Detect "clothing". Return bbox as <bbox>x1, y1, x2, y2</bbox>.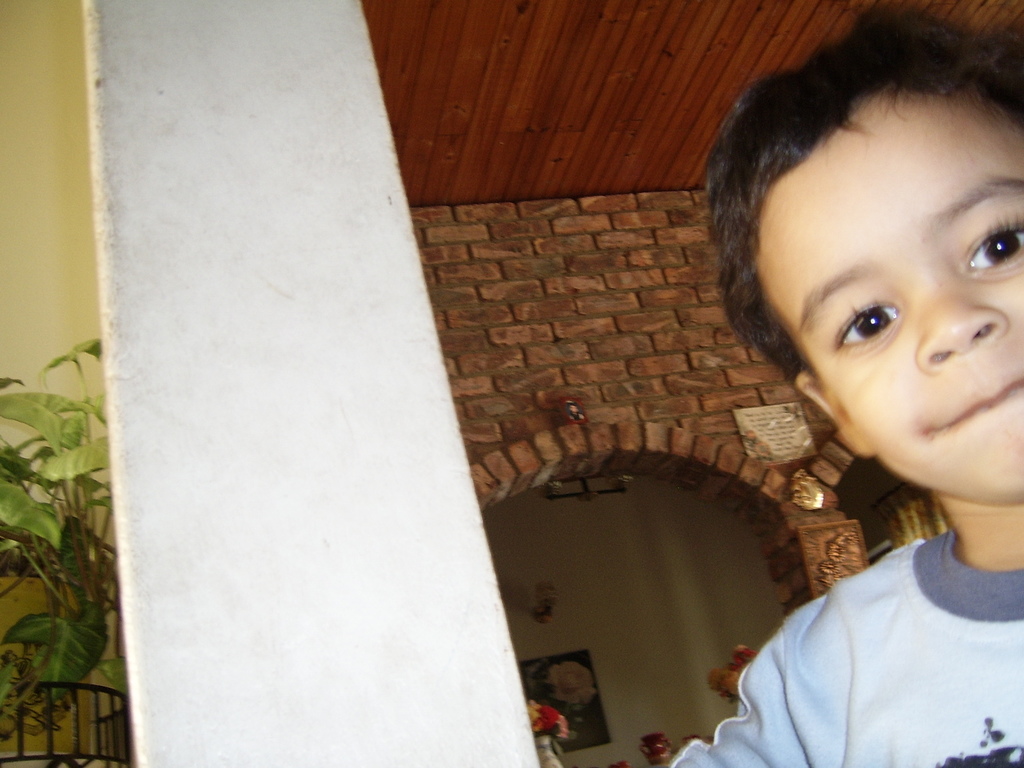
<bbox>667, 531, 1023, 767</bbox>.
